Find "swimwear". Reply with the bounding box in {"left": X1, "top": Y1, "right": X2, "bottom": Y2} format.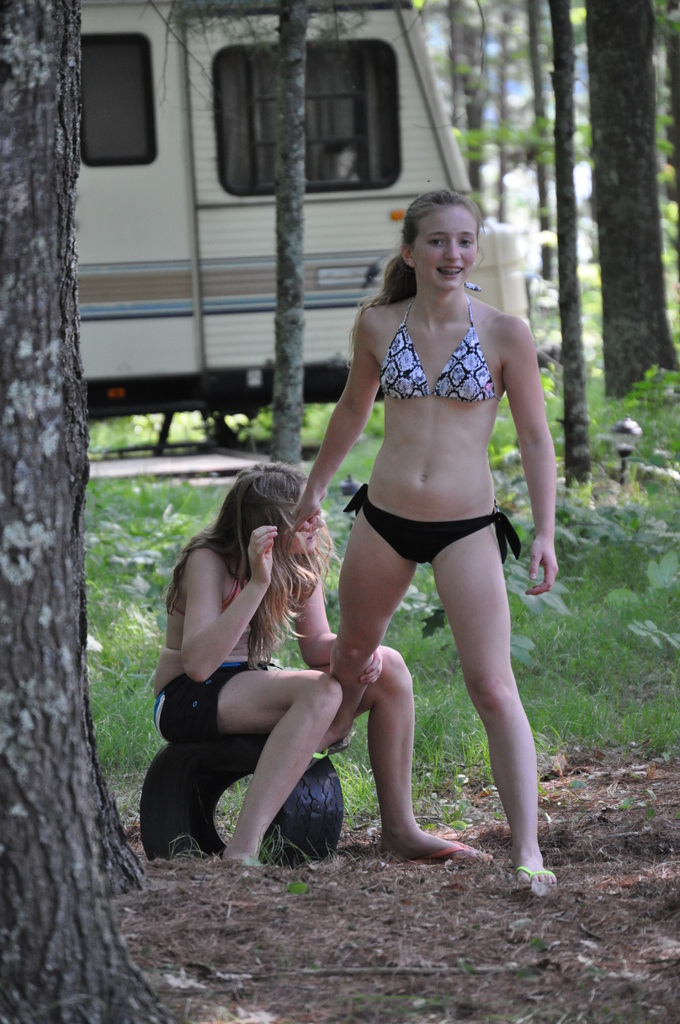
{"left": 340, "top": 484, "right": 531, "bottom": 570}.
